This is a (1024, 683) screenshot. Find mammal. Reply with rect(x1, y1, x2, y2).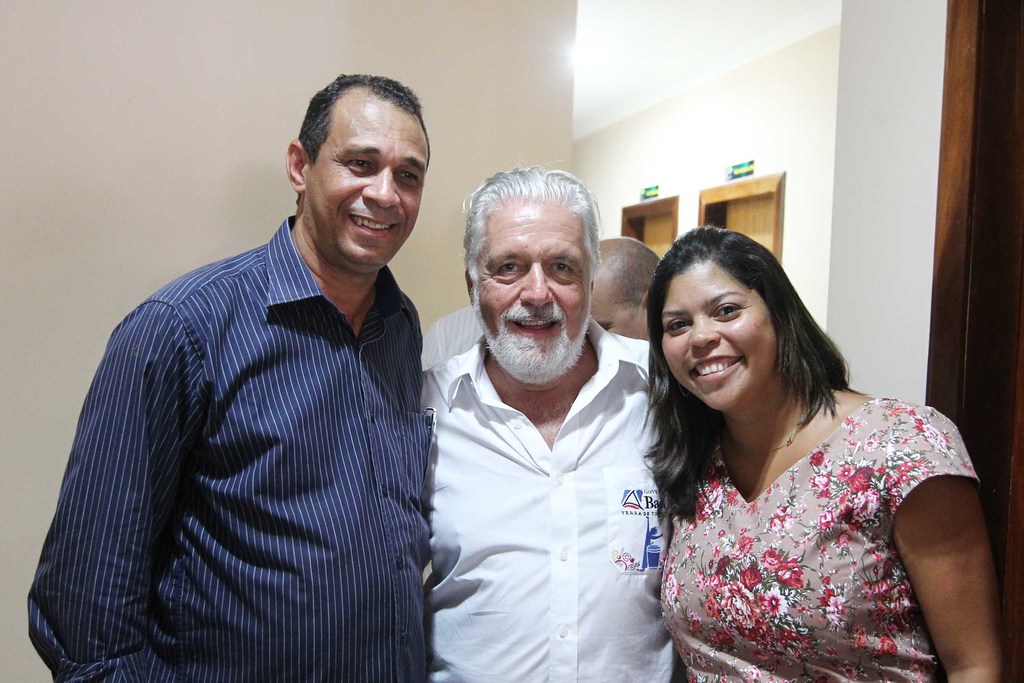
rect(429, 302, 490, 365).
